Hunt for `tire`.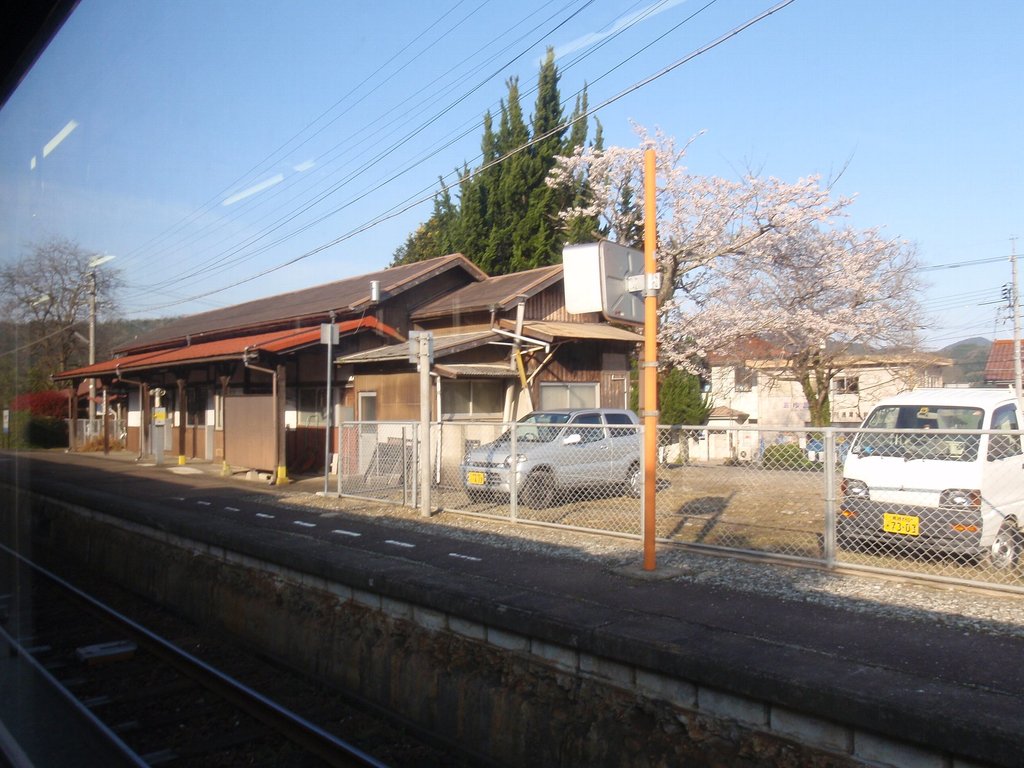
Hunted down at <bbox>969, 516, 1017, 571</bbox>.
